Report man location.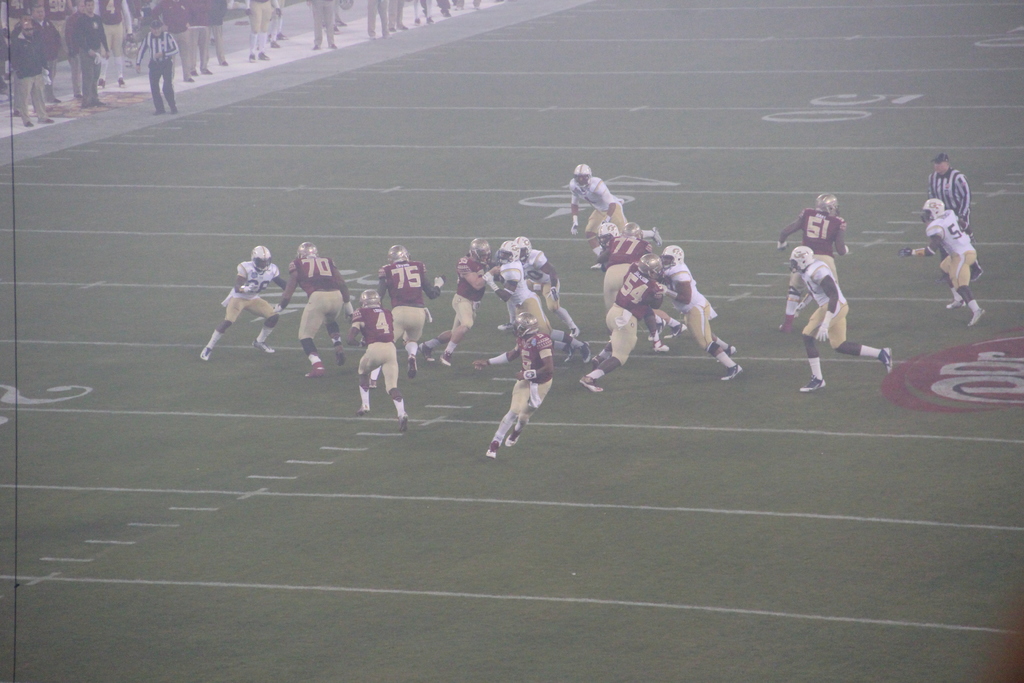
Report: box=[72, 0, 109, 108].
